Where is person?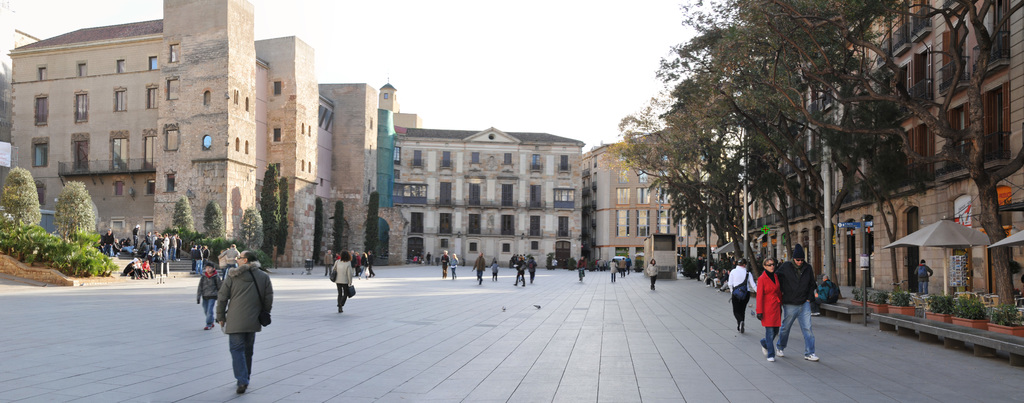
(811,275,837,315).
